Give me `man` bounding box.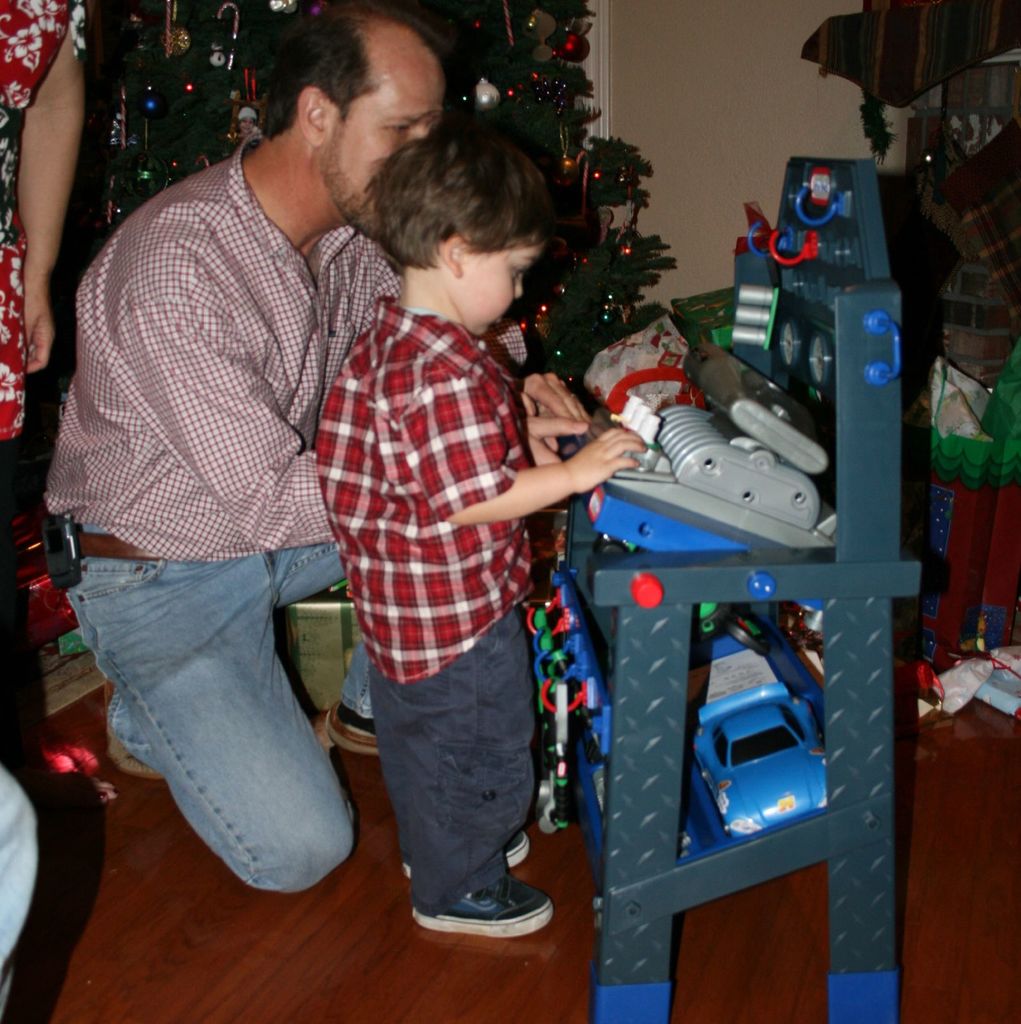
35, 33, 443, 920.
